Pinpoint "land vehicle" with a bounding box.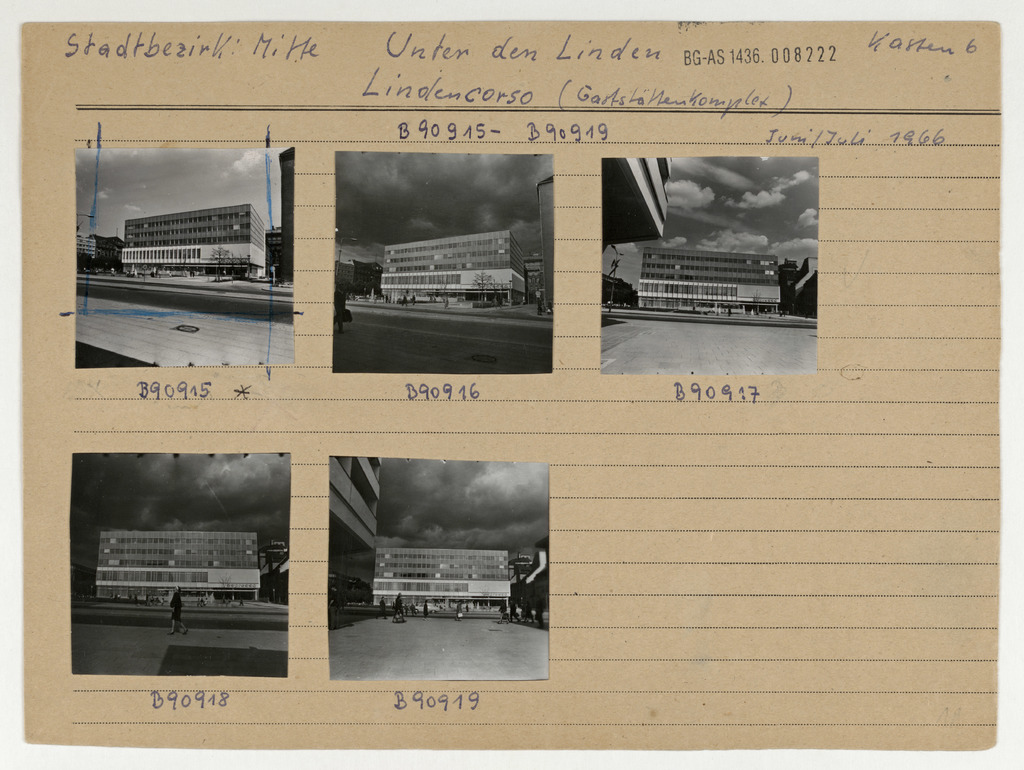
box=[412, 600, 438, 614].
